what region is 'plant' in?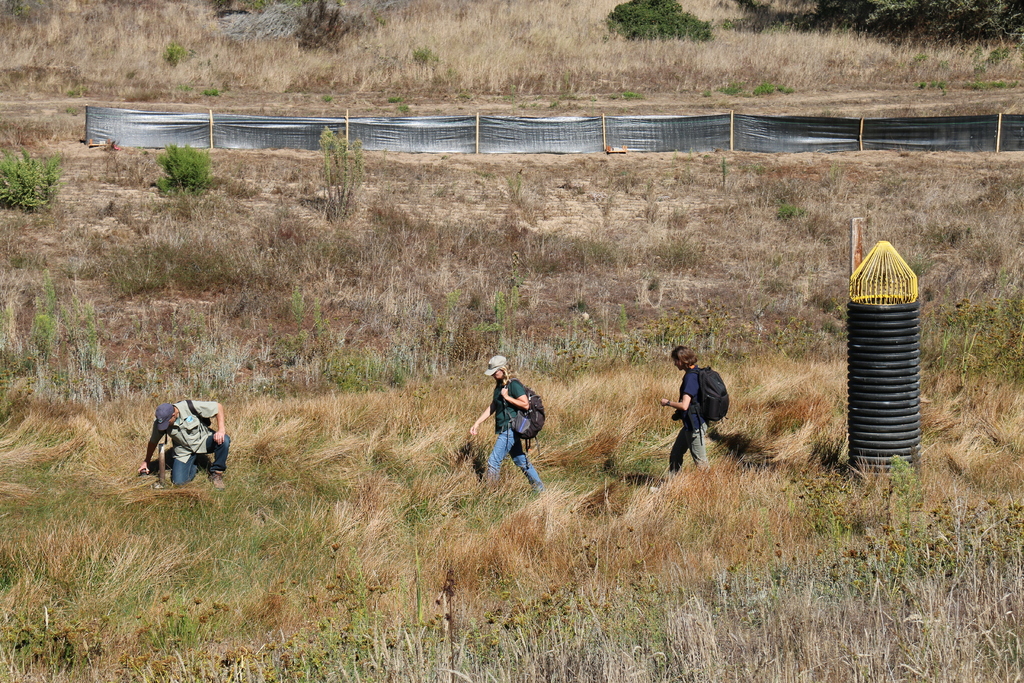
161:144:214:195.
